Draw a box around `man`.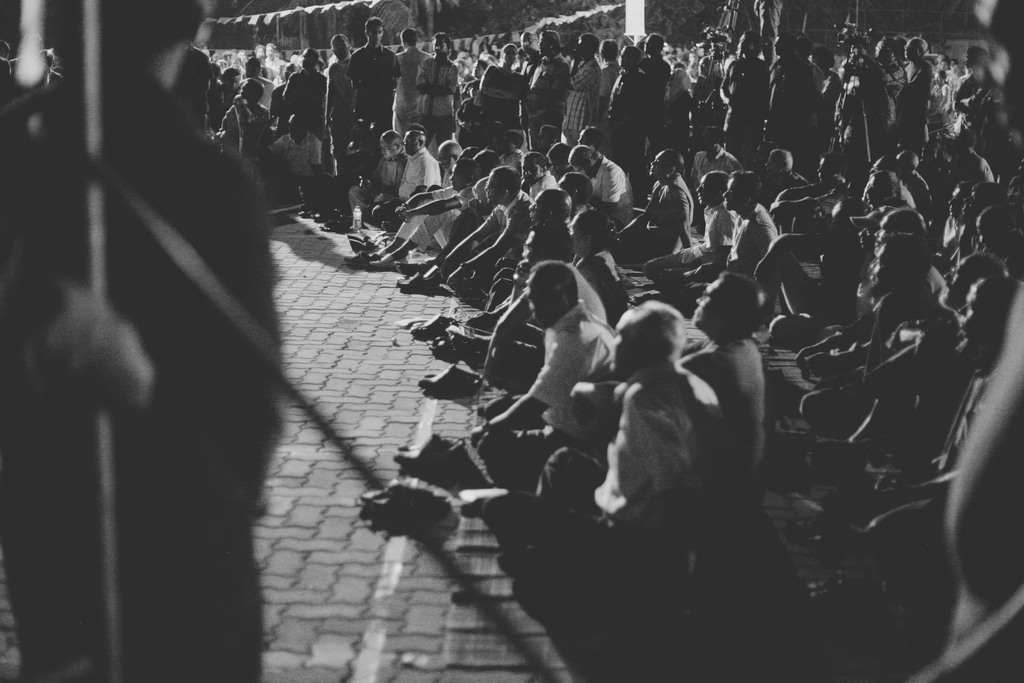
(x1=869, y1=153, x2=916, y2=210).
